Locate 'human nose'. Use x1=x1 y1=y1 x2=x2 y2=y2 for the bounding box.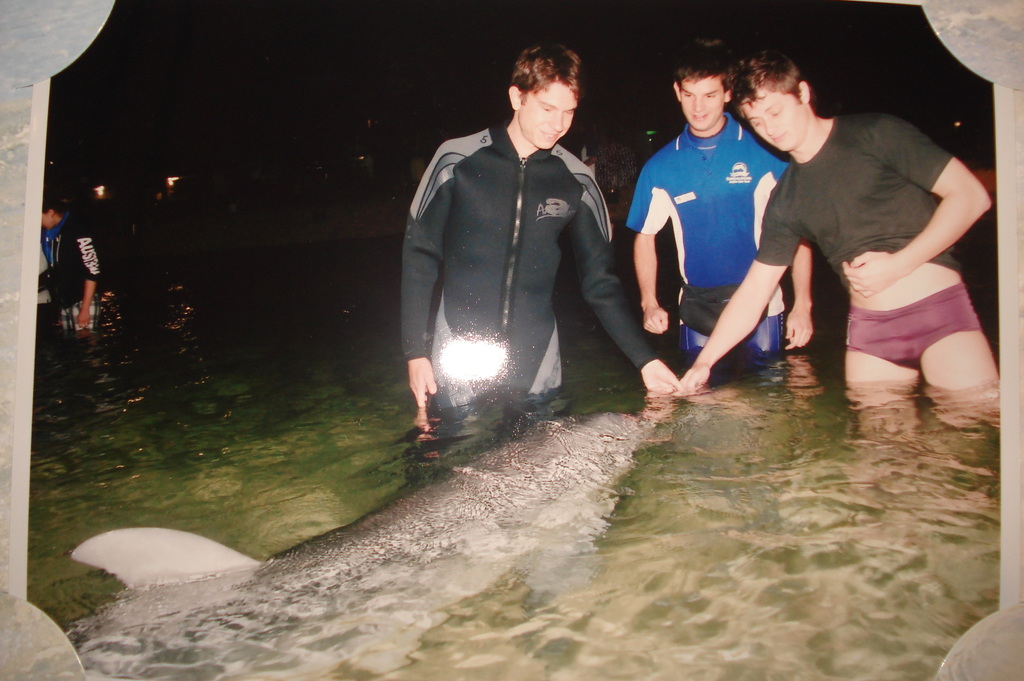
x1=547 y1=111 x2=566 y2=134.
